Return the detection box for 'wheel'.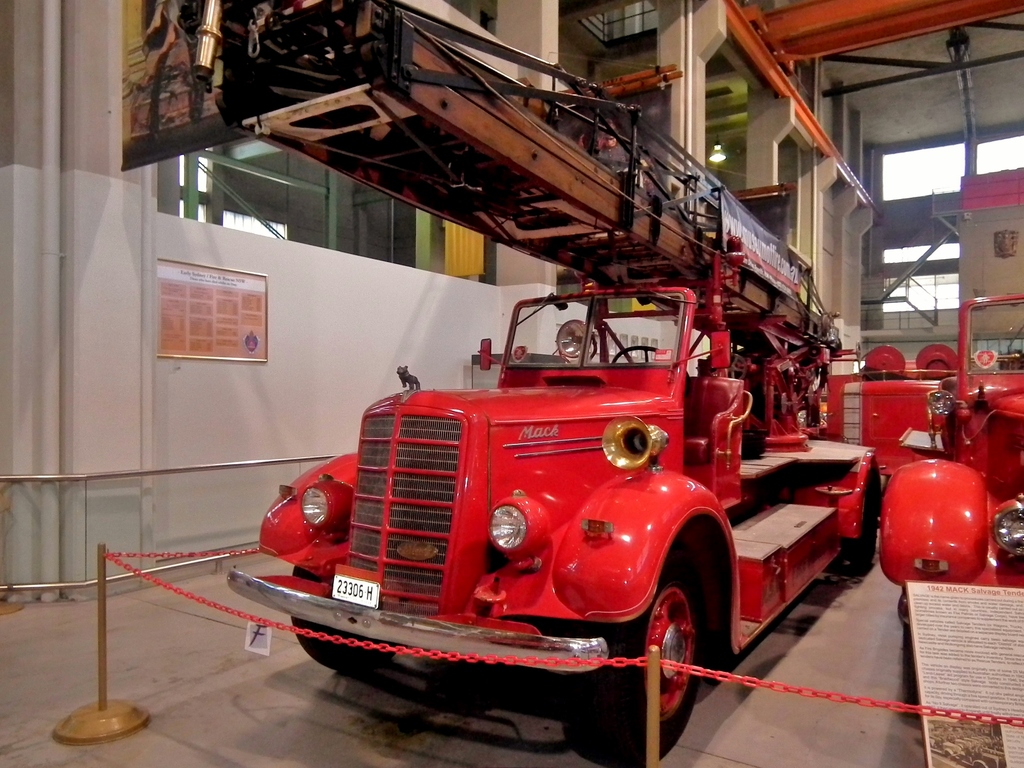
box=[605, 346, 690, 410].
